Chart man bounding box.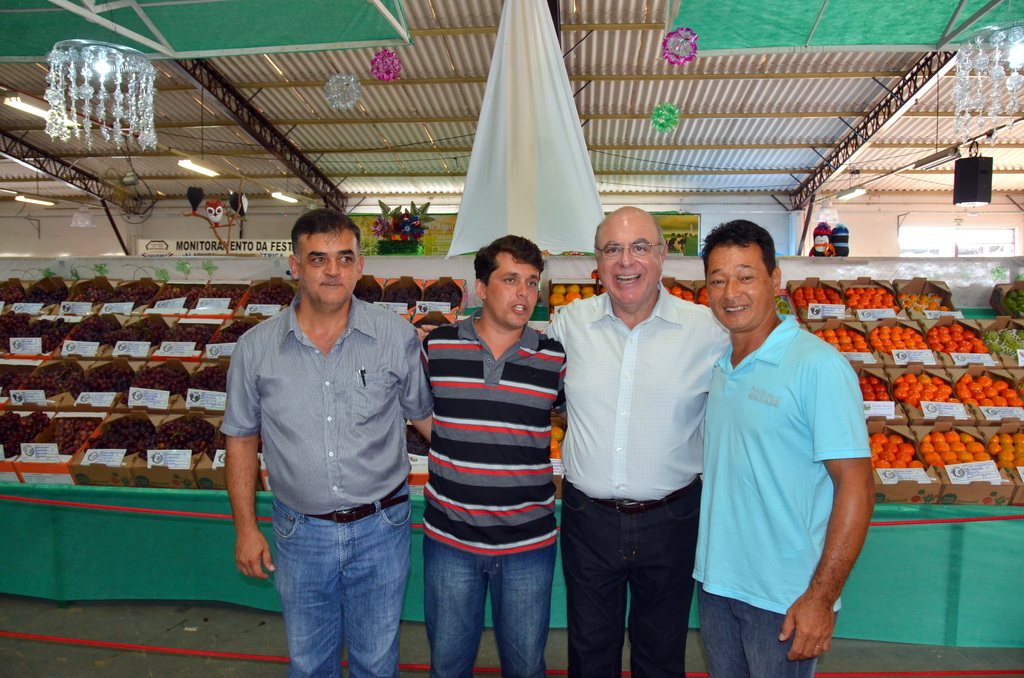
Charted: bbox=(212, 210, 448, 677).
